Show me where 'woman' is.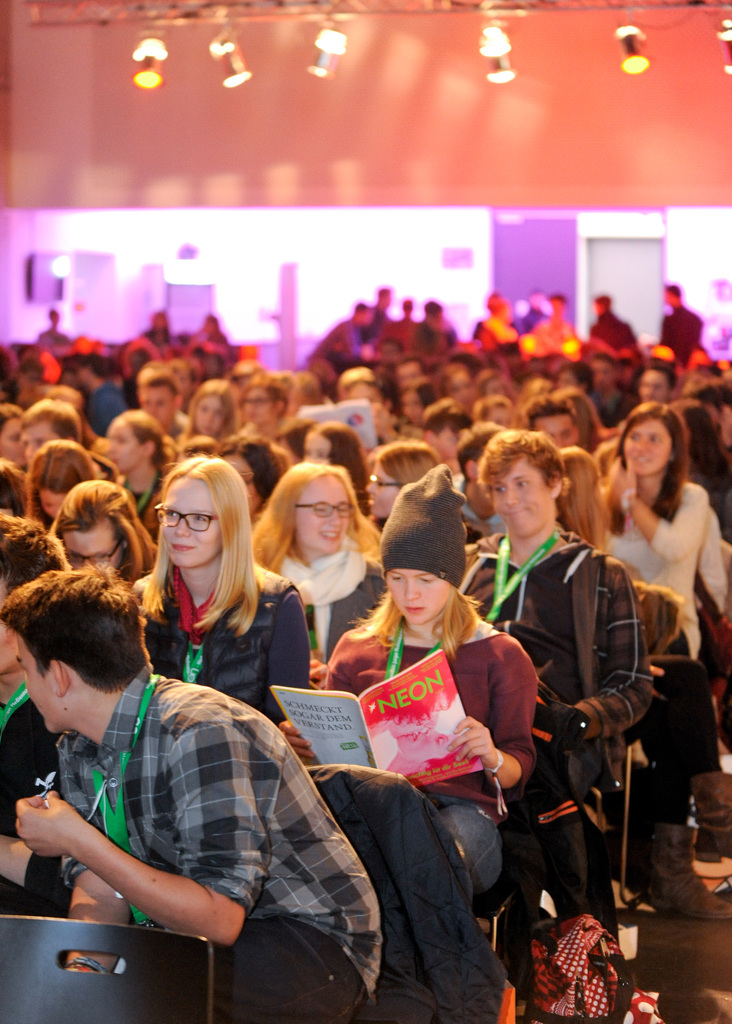
'woman' is at x1=221, y1=442, x2=296, y2=522.
